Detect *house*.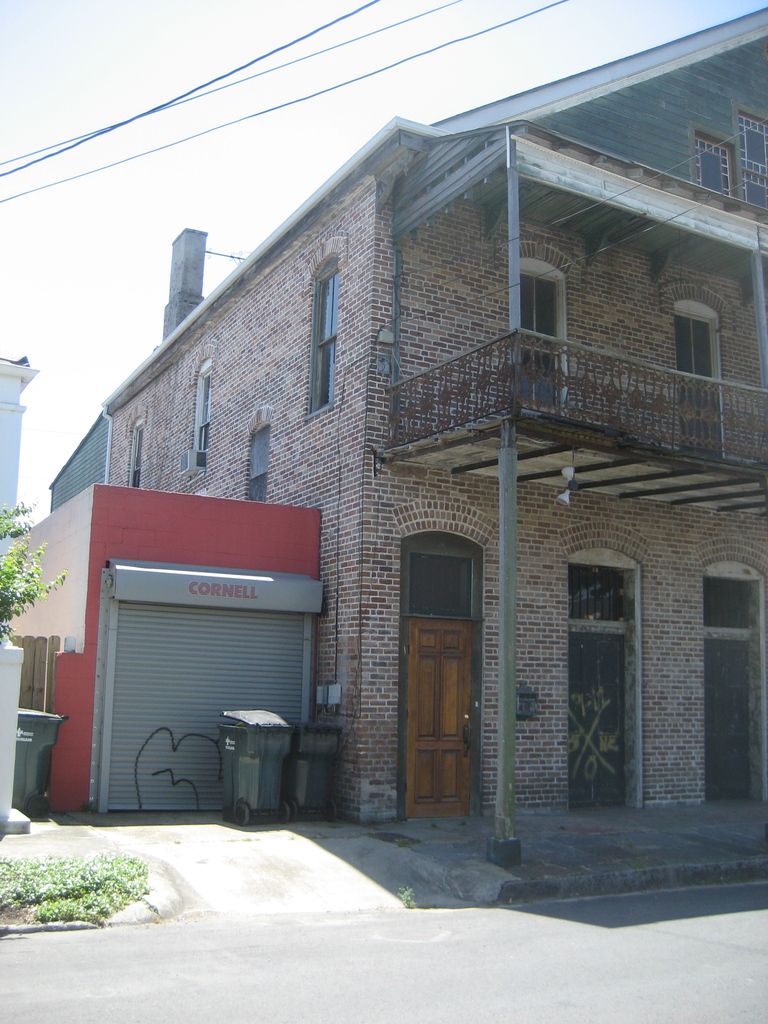
Detected at box(63, 60, 730, 836).
